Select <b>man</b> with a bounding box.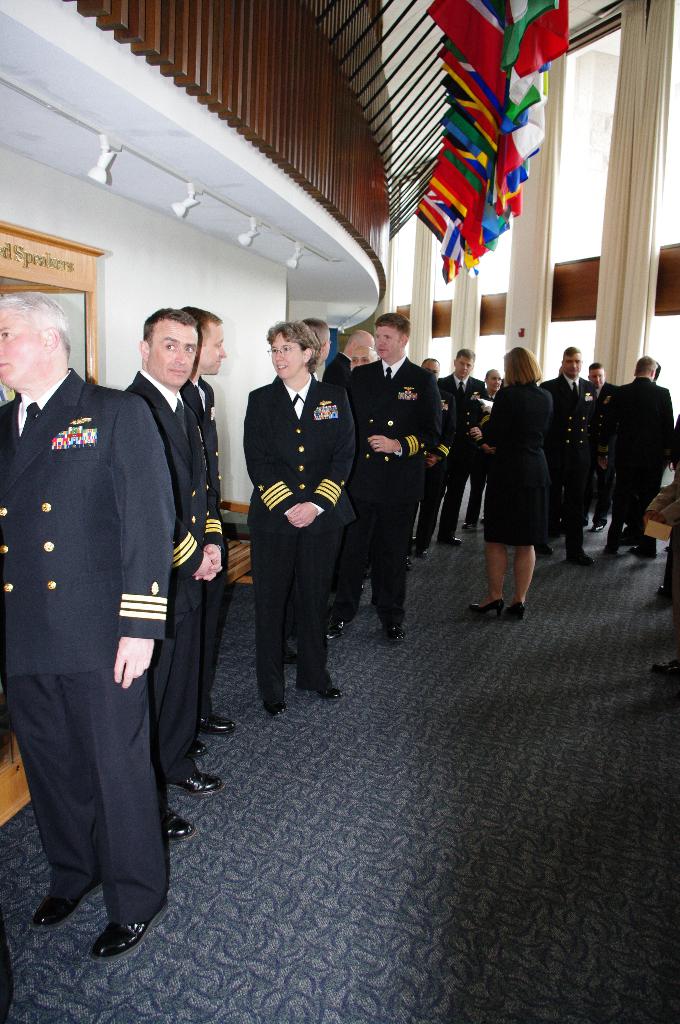
region(539, 349, 605, 574).
